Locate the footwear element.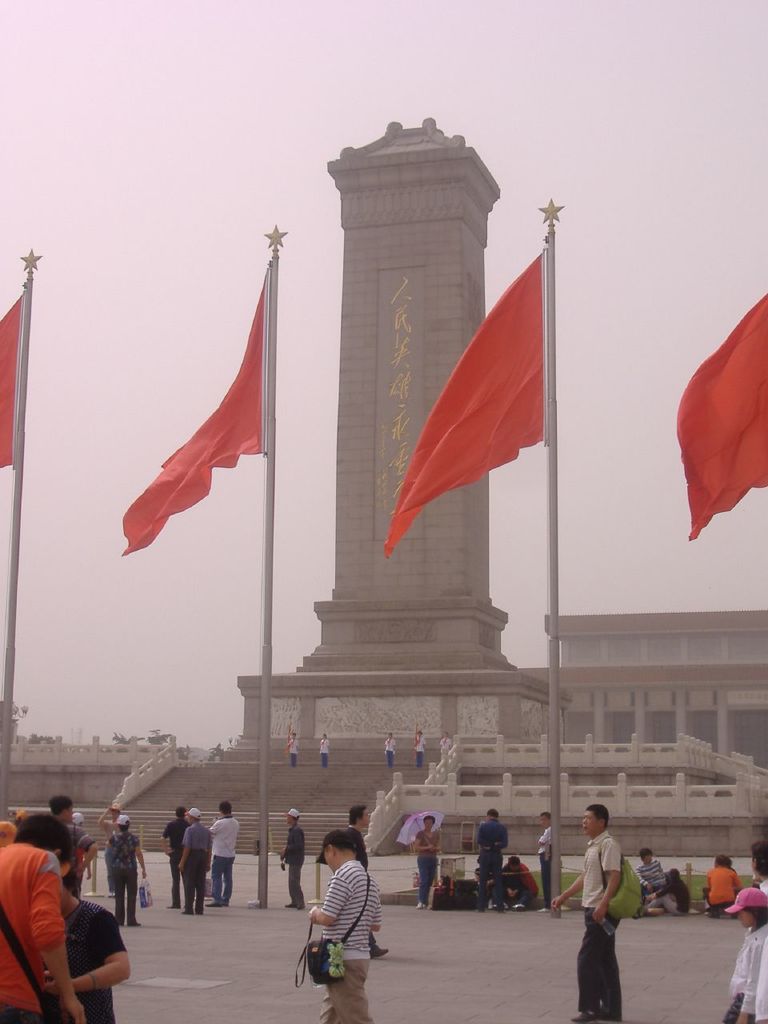
Element bbox: region(182, 911, 192, 914).
